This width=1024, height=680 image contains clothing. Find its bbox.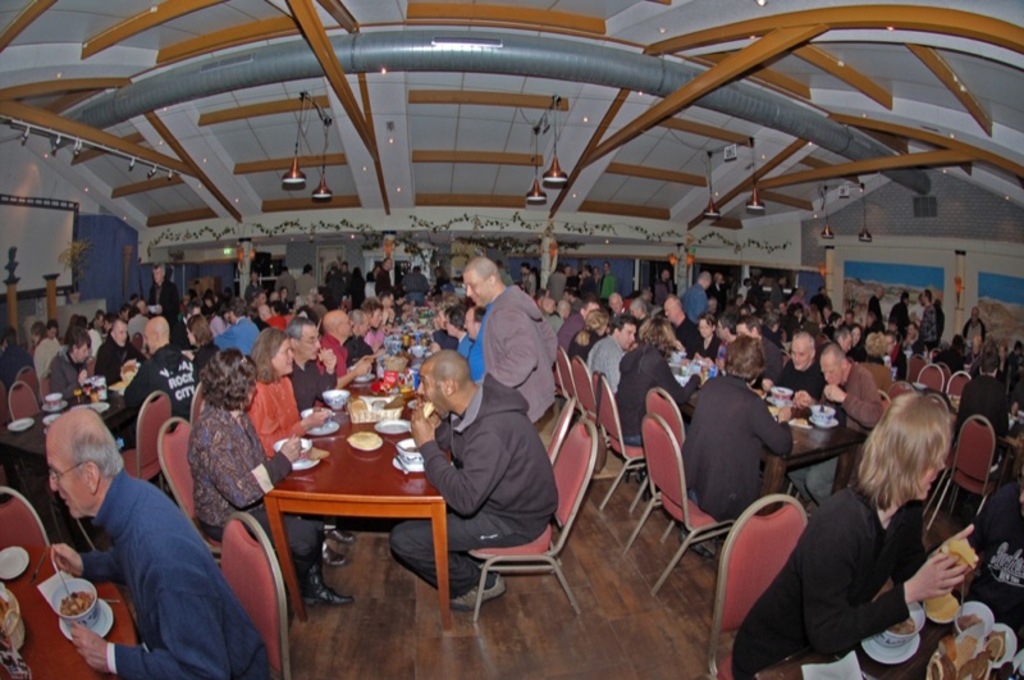
Rect(0, 346, 32, 382).
